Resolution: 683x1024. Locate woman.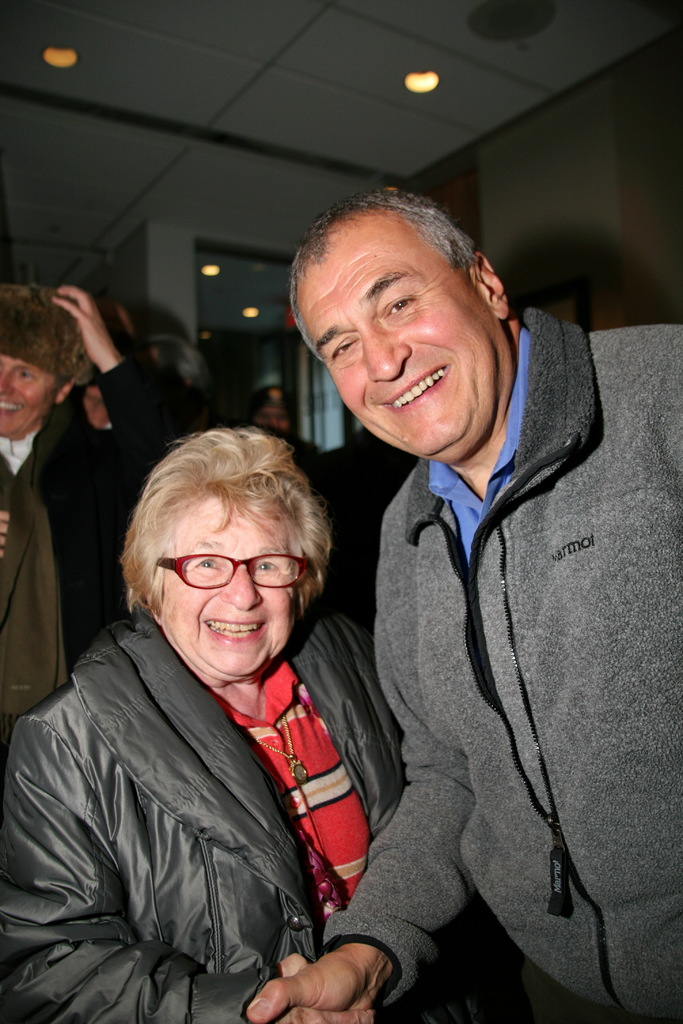
box(0, 433, 472, 1023).
